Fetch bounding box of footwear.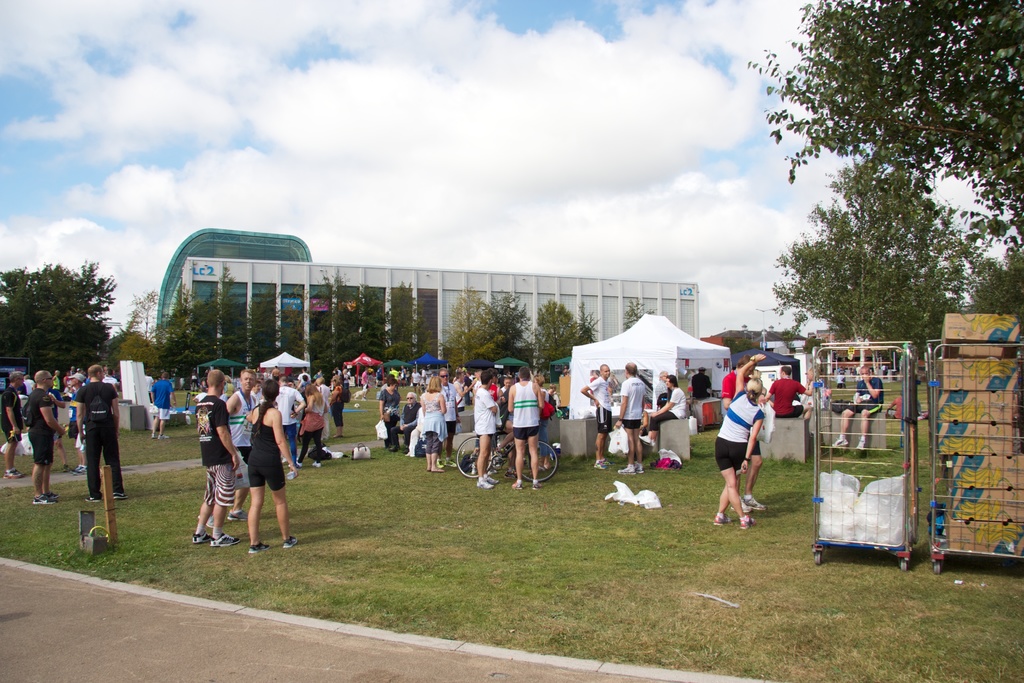
Bbox: {"x1": 510, "y1": 468, "x2": 516, "y2": 475}.
